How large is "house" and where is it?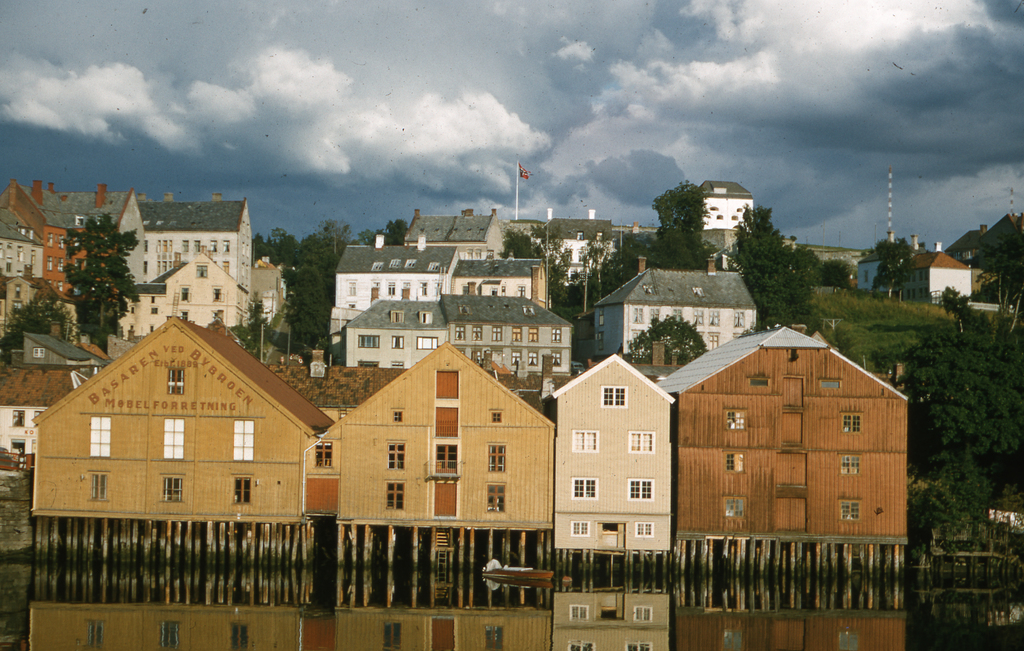
Bounding box: [x1=437, y1=291, x2=575, y2=375].
